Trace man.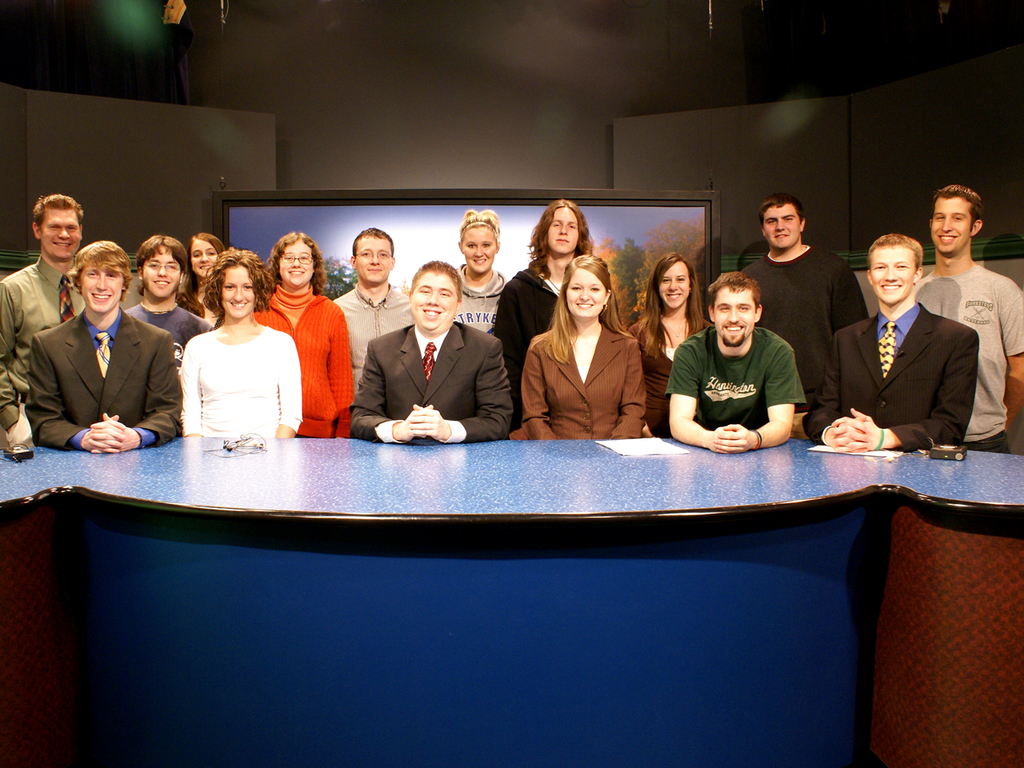
Traced to Rect(0, 191, 98, 451).
